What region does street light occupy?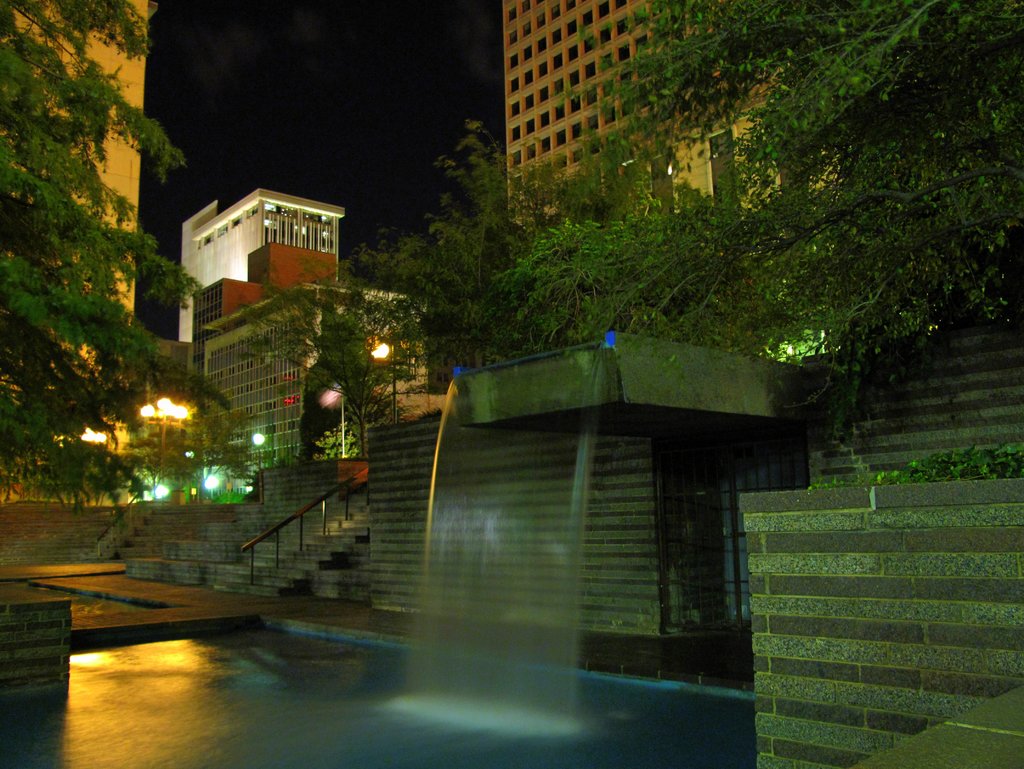
l=150, t=481, r=191, b=506.
